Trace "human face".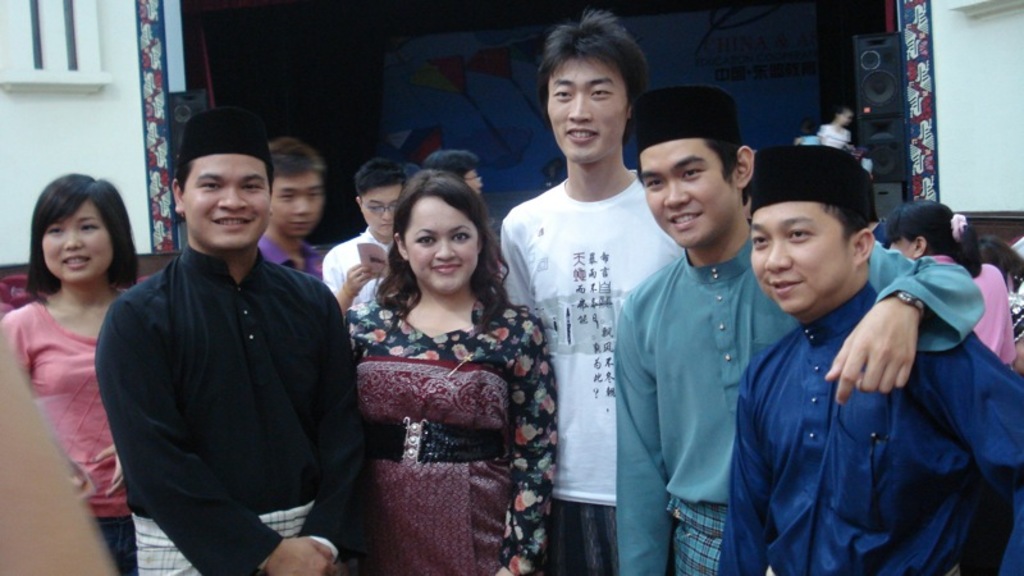
Traced to 41,191,111,285.
